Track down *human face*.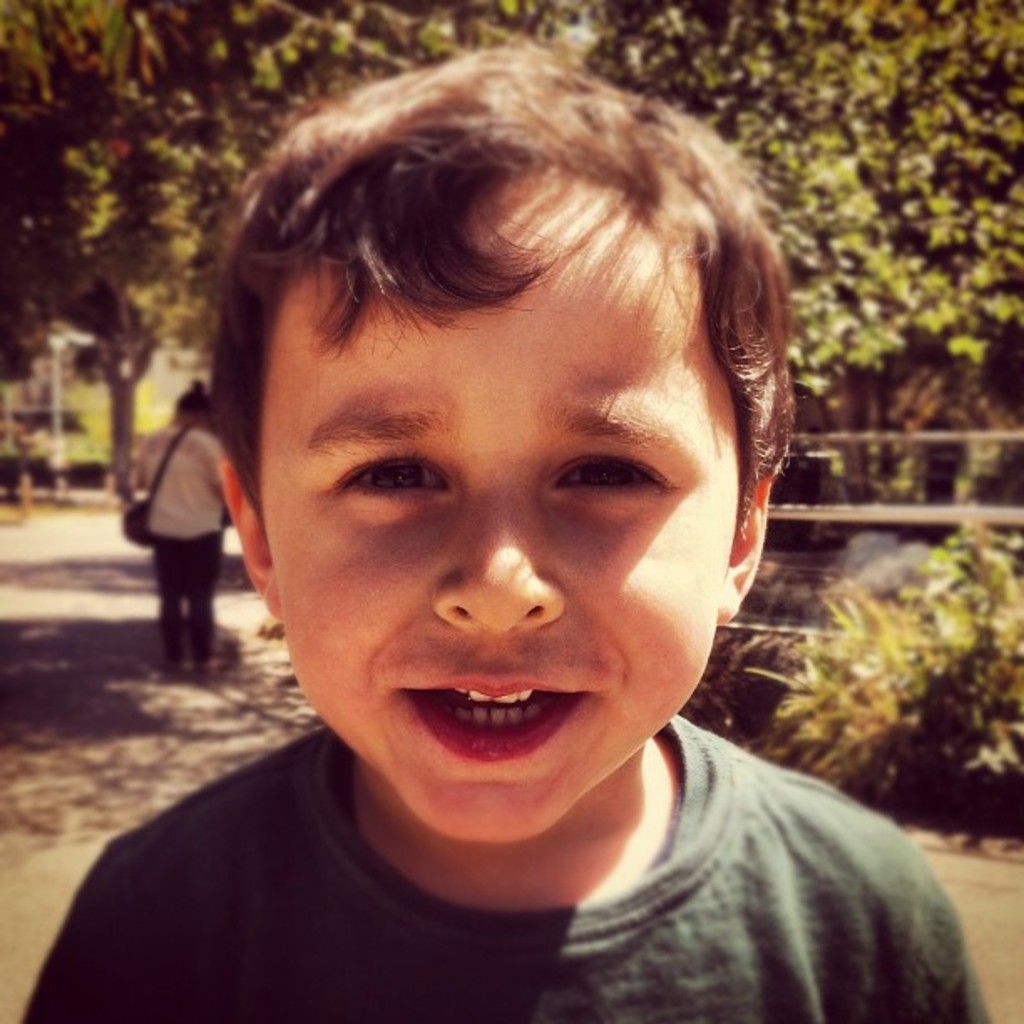
Tracked to locate(259, 174, 736, 838).
